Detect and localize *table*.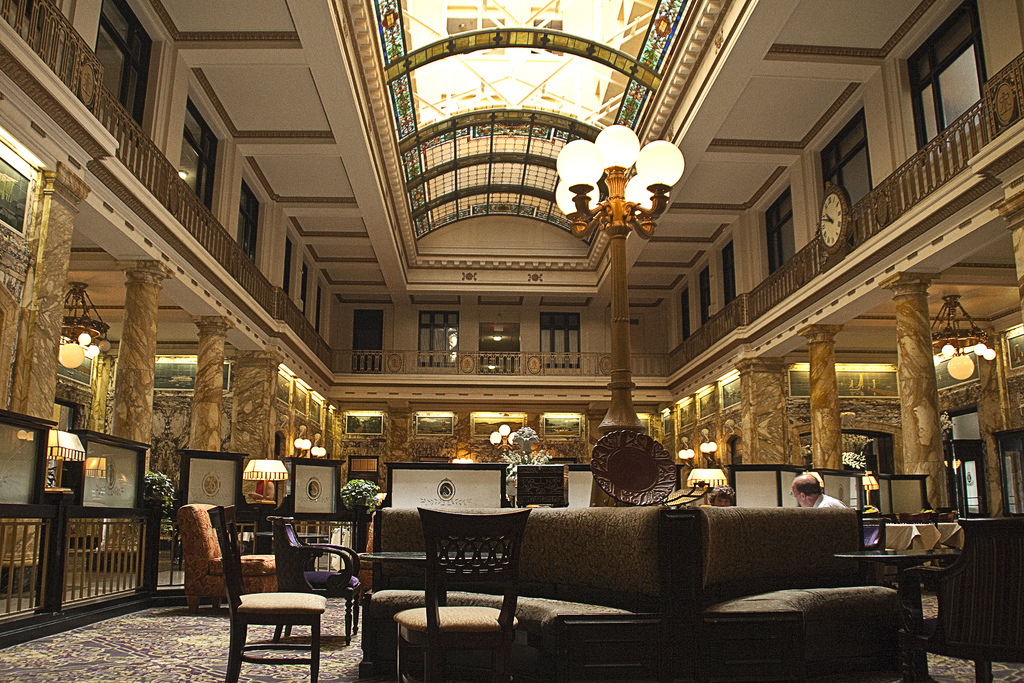
Localized at (x1=907, y1=515, x2=940, y2=557).
